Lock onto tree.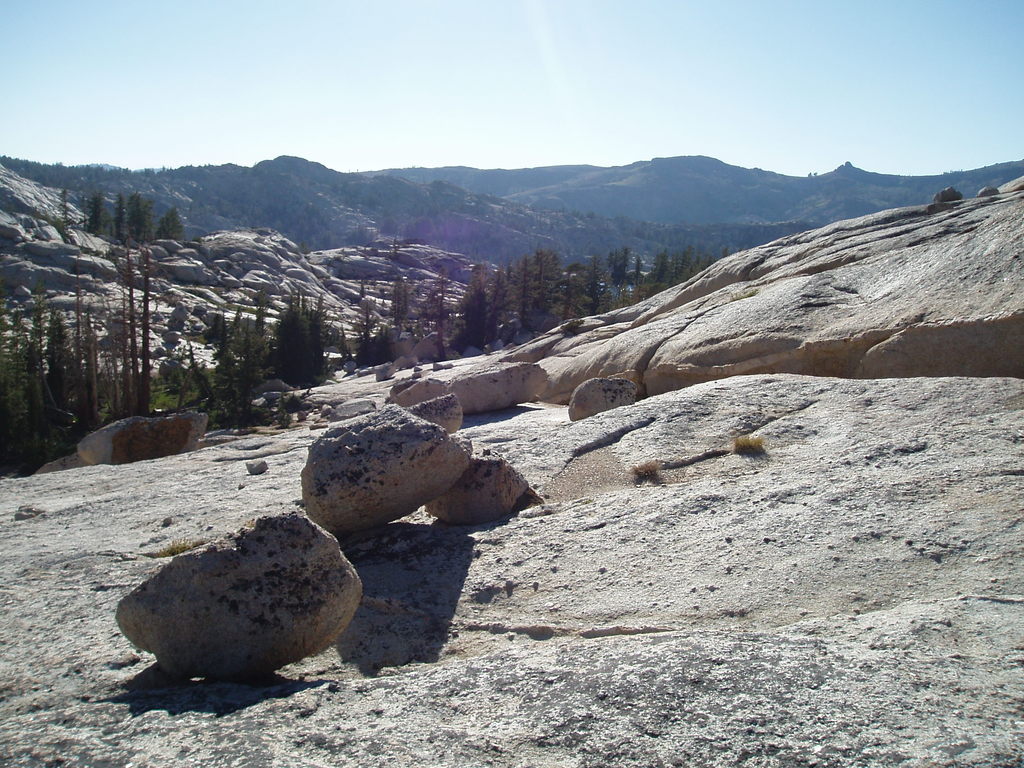
Locked: (153, 209, 182, 243).
